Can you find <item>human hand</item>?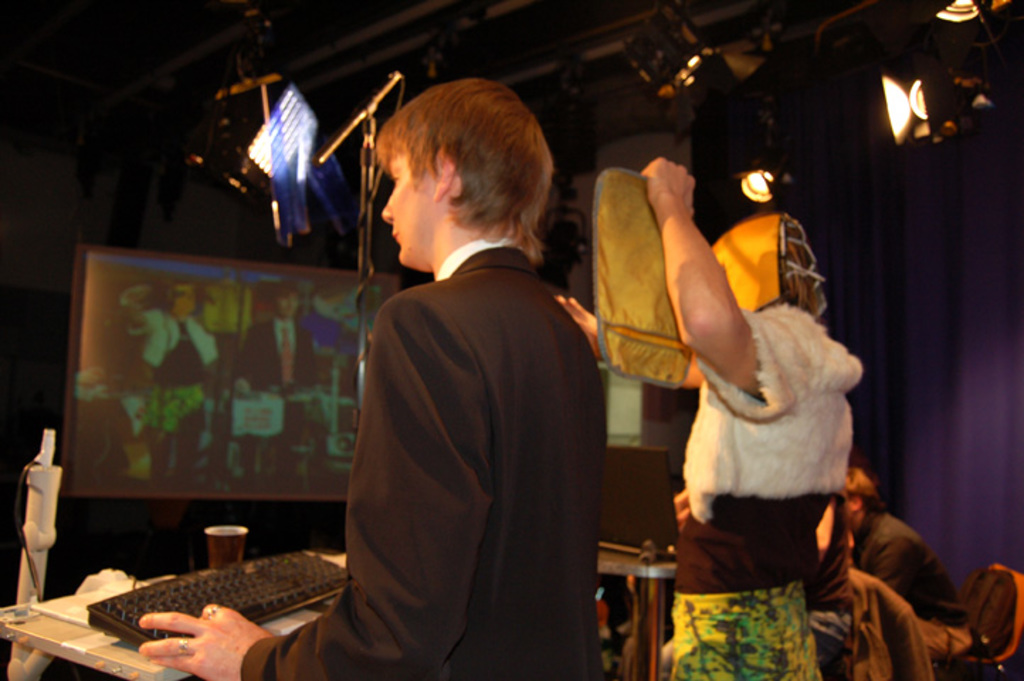
Yes, bounding box: select_region(645, 150, 719, 251).
